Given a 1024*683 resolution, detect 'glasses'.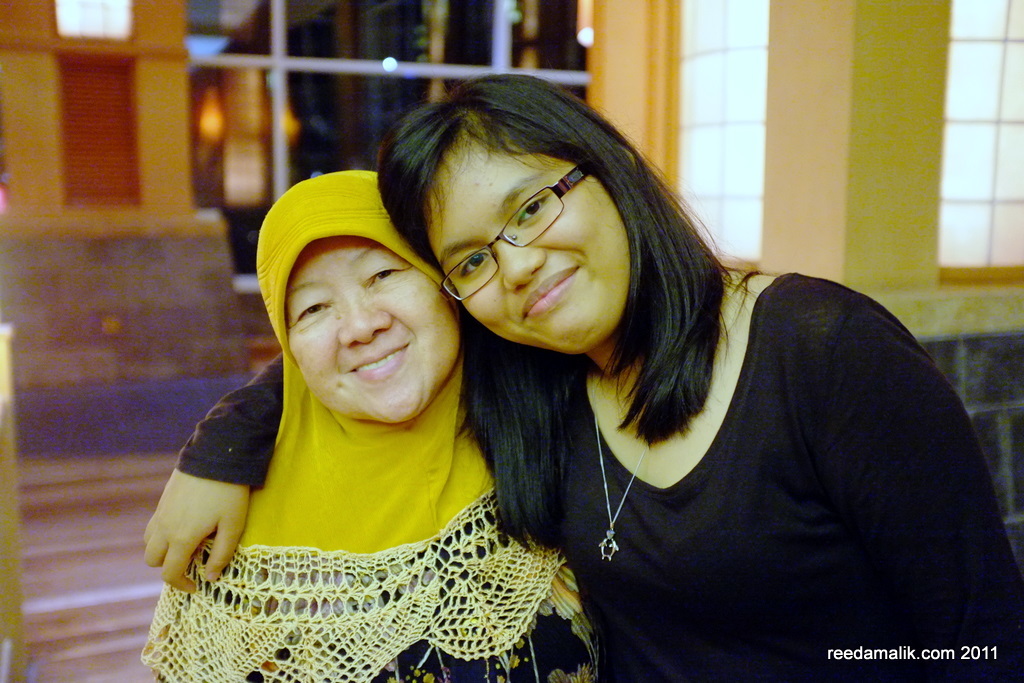
l=439, t=173, r=586, b=302.
